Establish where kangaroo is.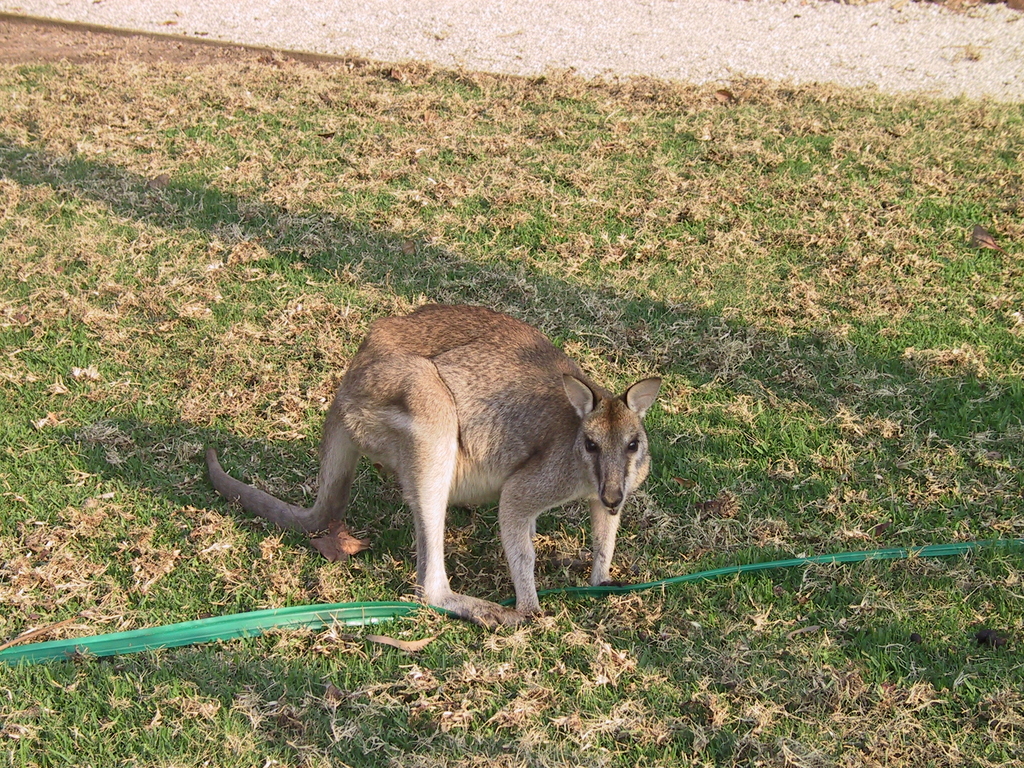
Established at detection(200, 301, 663, 632).
